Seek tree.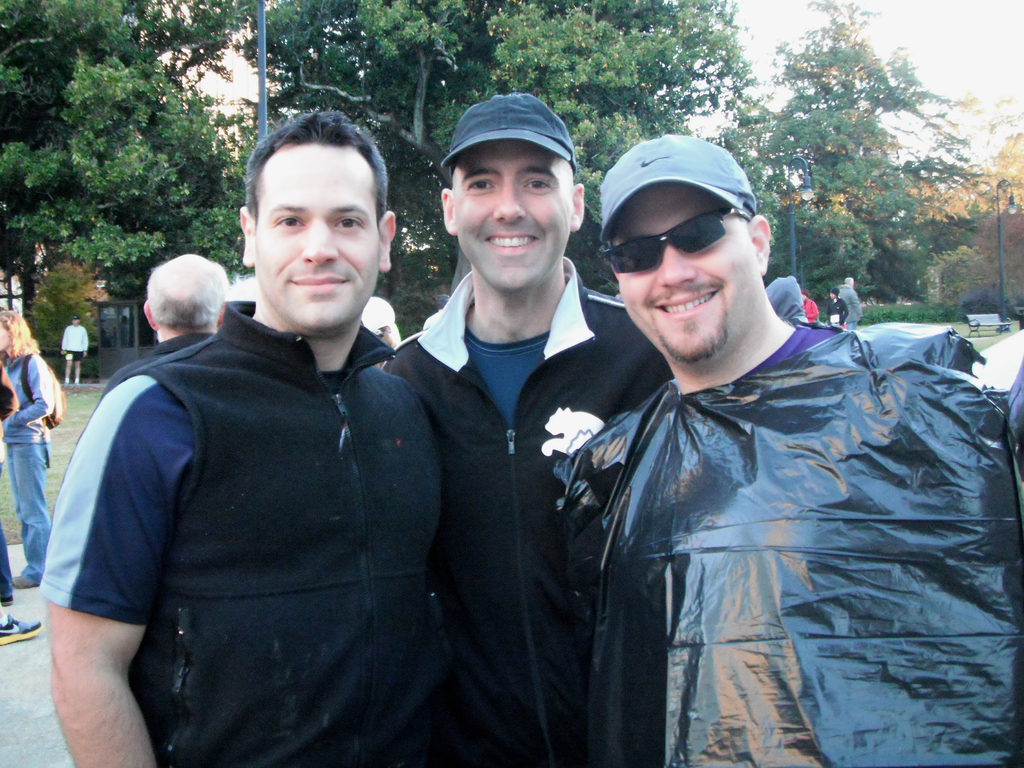
[0, 0, 250, 301].
